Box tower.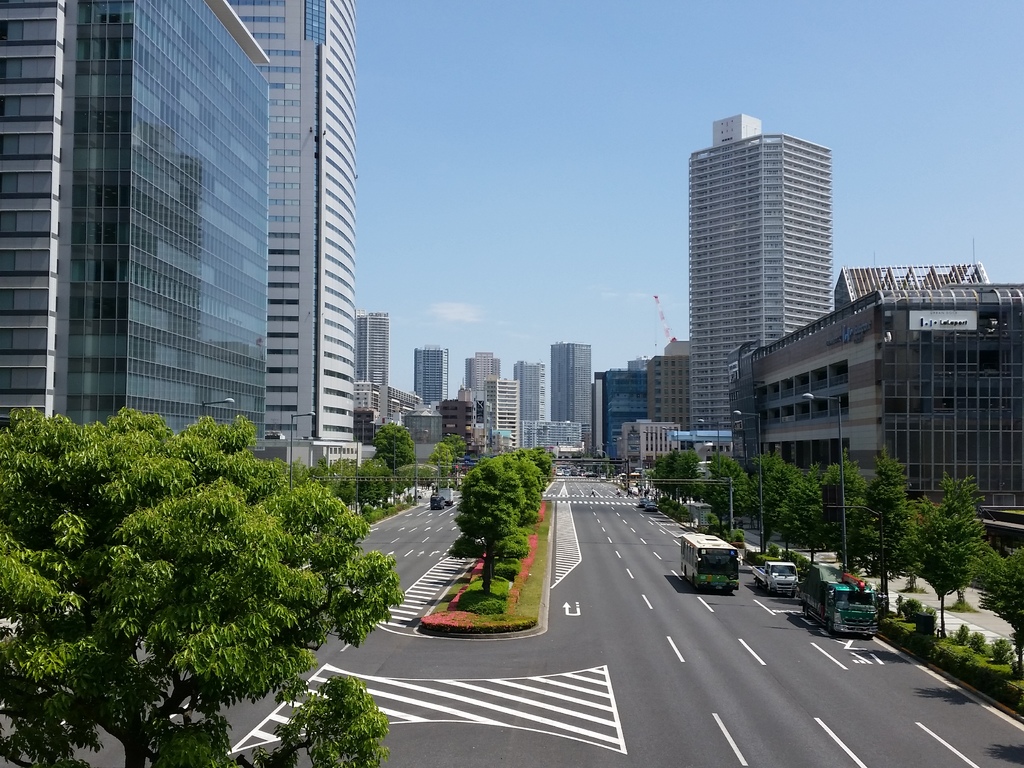
bbox=(230, 0, 364, 476).
